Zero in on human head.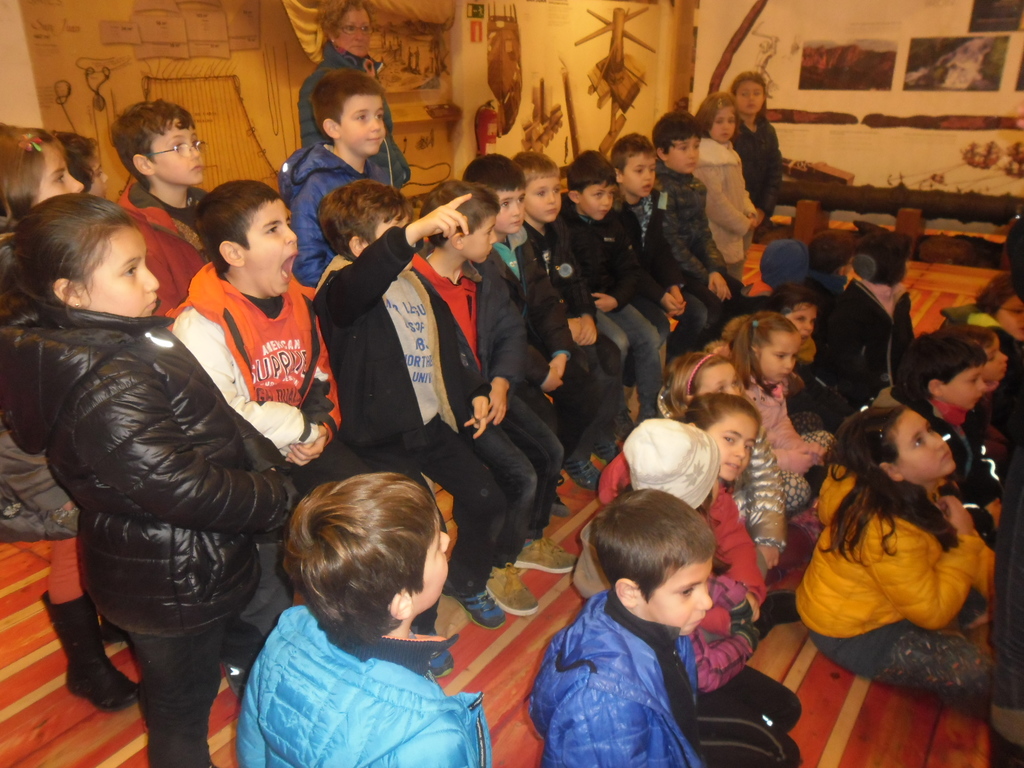
Zeroed in: left=660, top=353, right=742, bottom=417.
